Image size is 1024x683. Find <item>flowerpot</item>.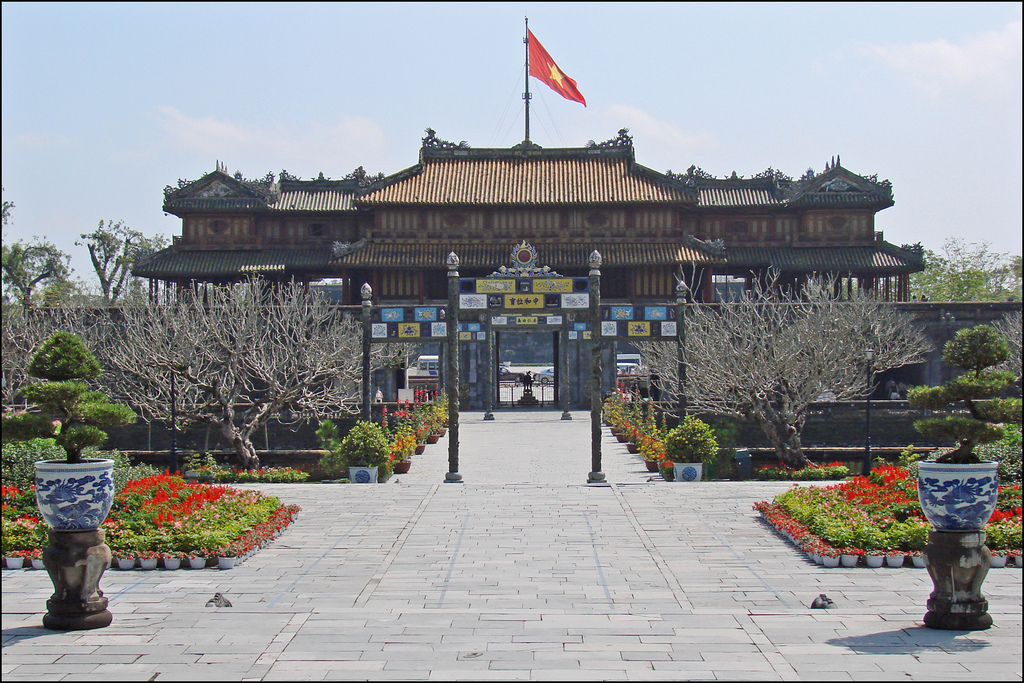
x1=428 y1=431 x2=440 y2=440.
